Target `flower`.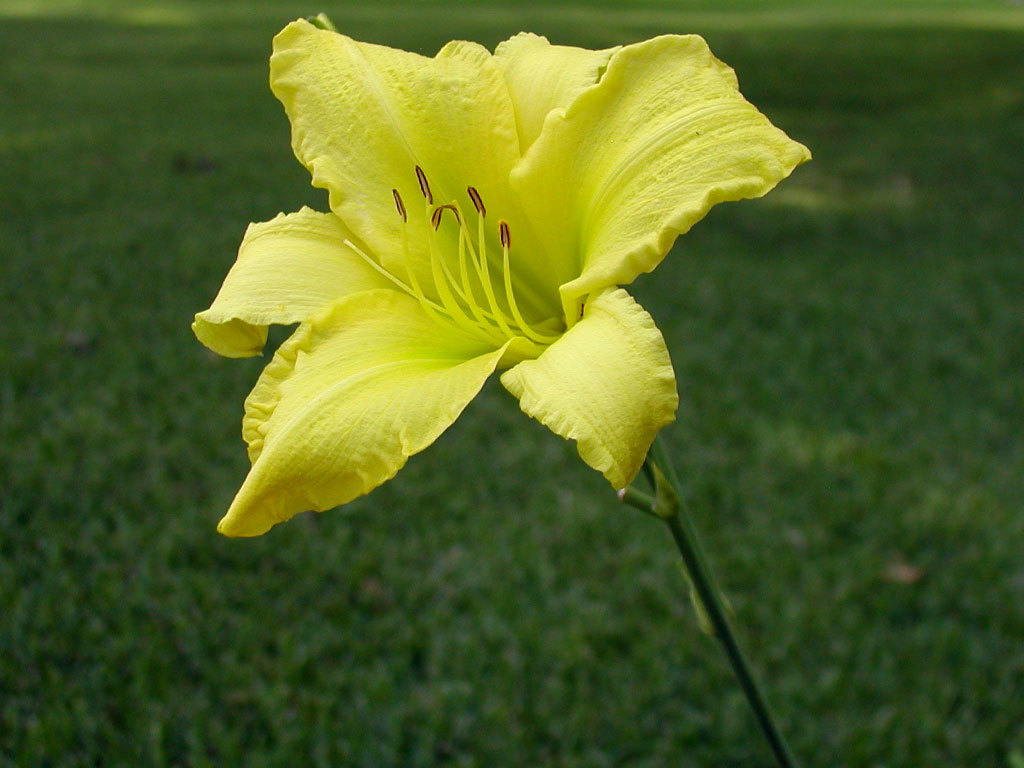
Target region: 181/5/813/540.
